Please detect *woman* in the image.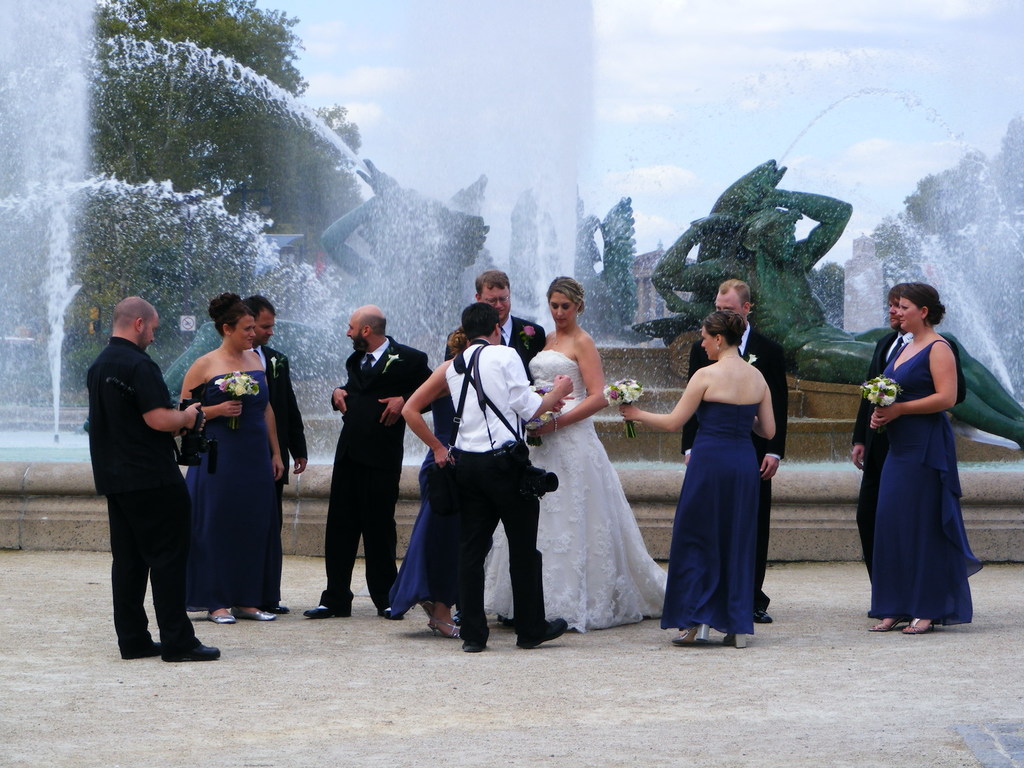
<box>180,289,289,627</box>.
